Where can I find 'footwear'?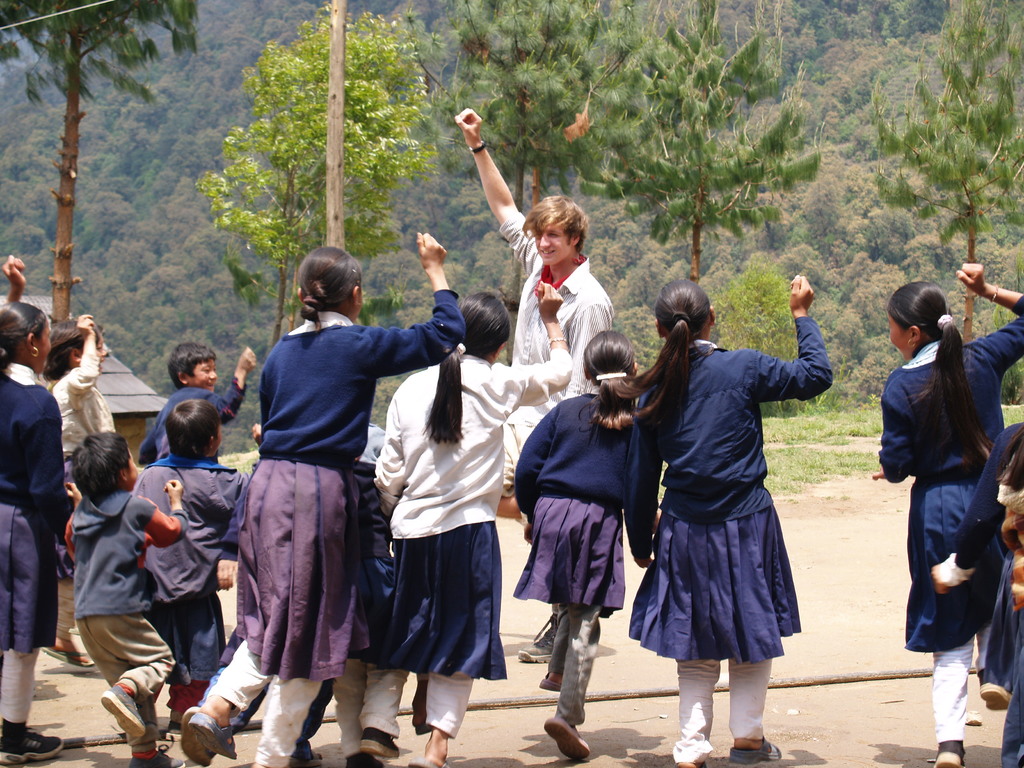
You can find it at 730,740,783,765.
